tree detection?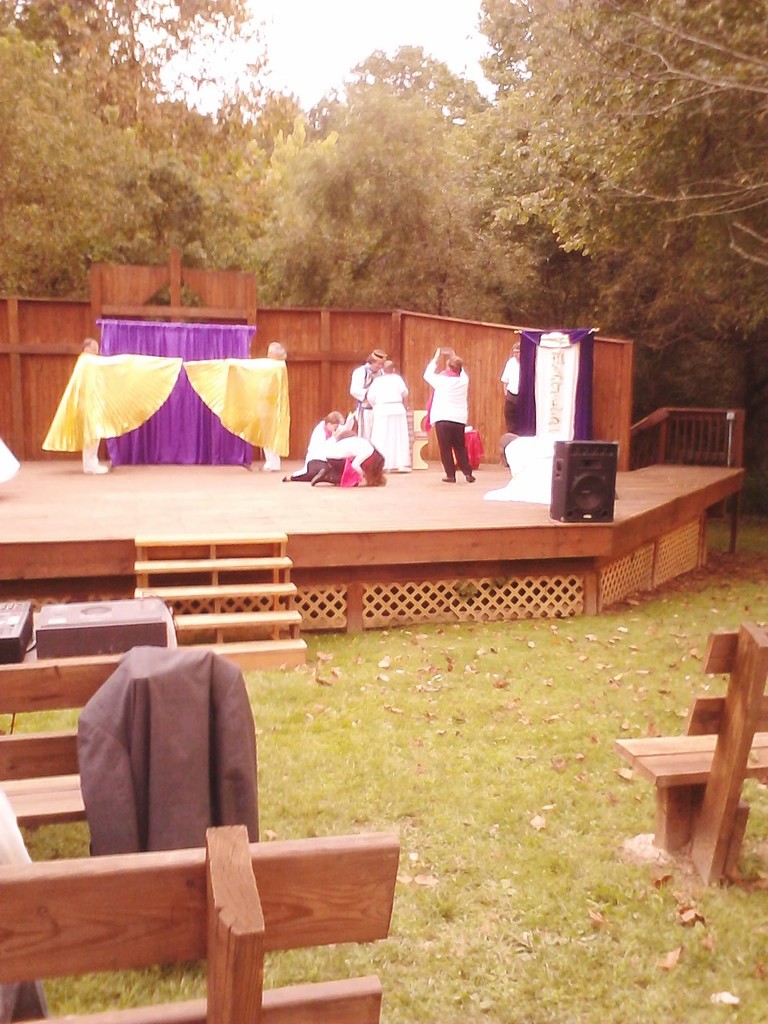
rect(294, 29, 490, 147)
